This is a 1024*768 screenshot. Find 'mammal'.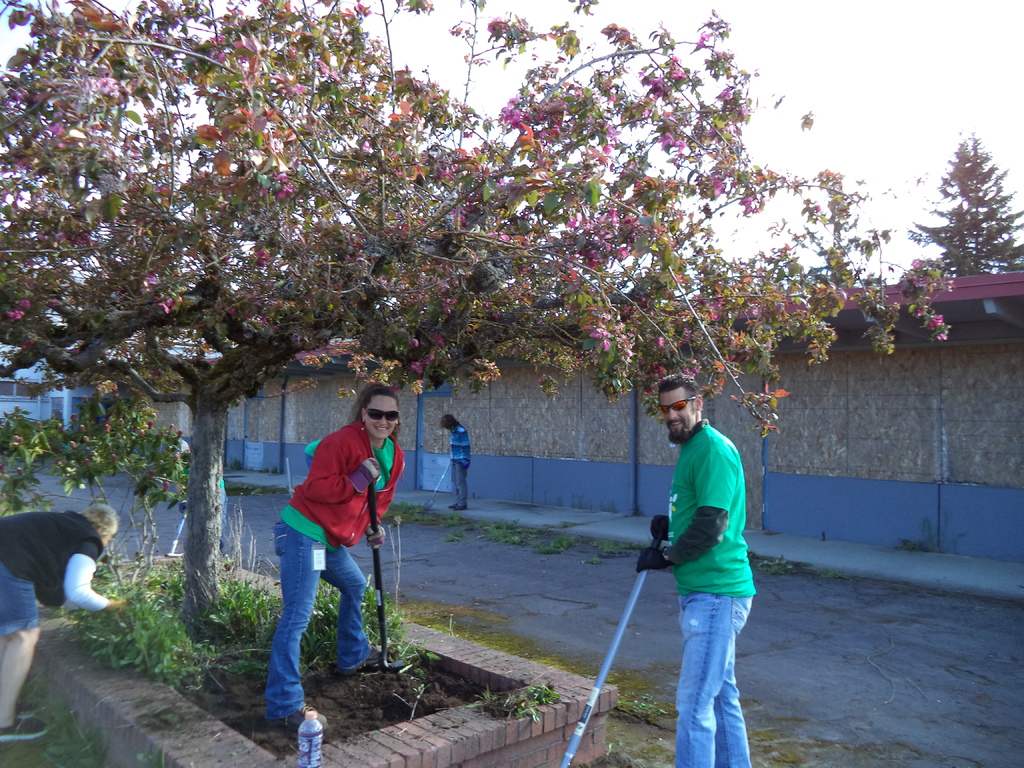
Bounding box: Rect(246, 420, 394, 673).
